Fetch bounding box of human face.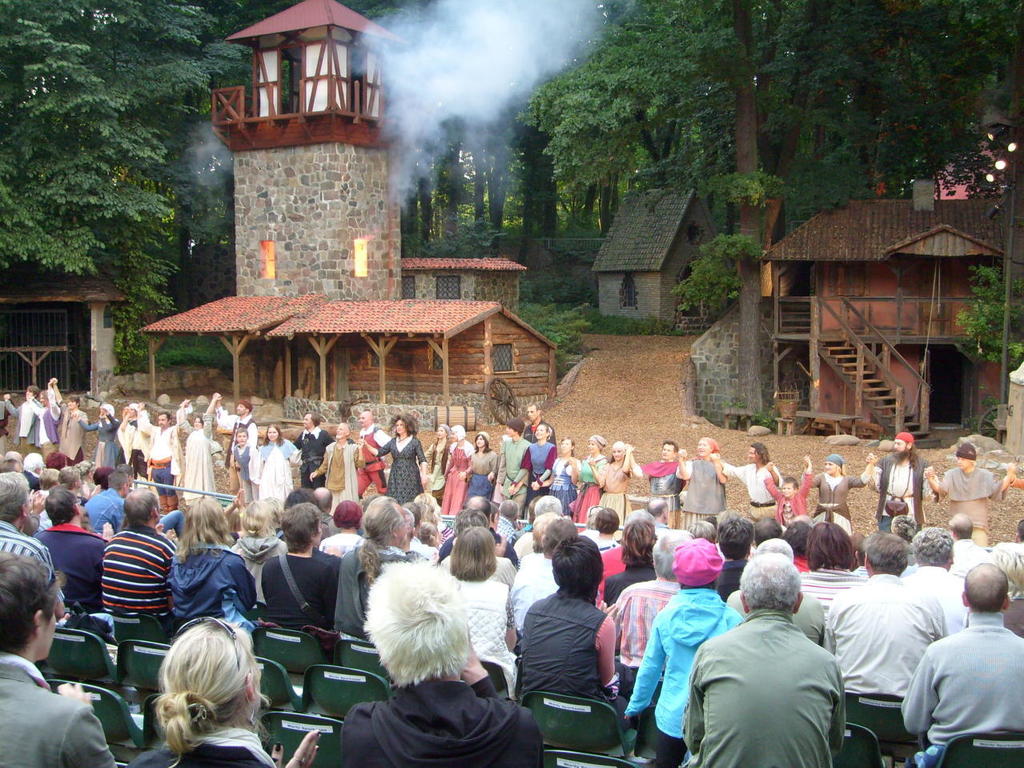
Bbox: pyautogui.locateOnScreen(586, 439, 598, 455).
